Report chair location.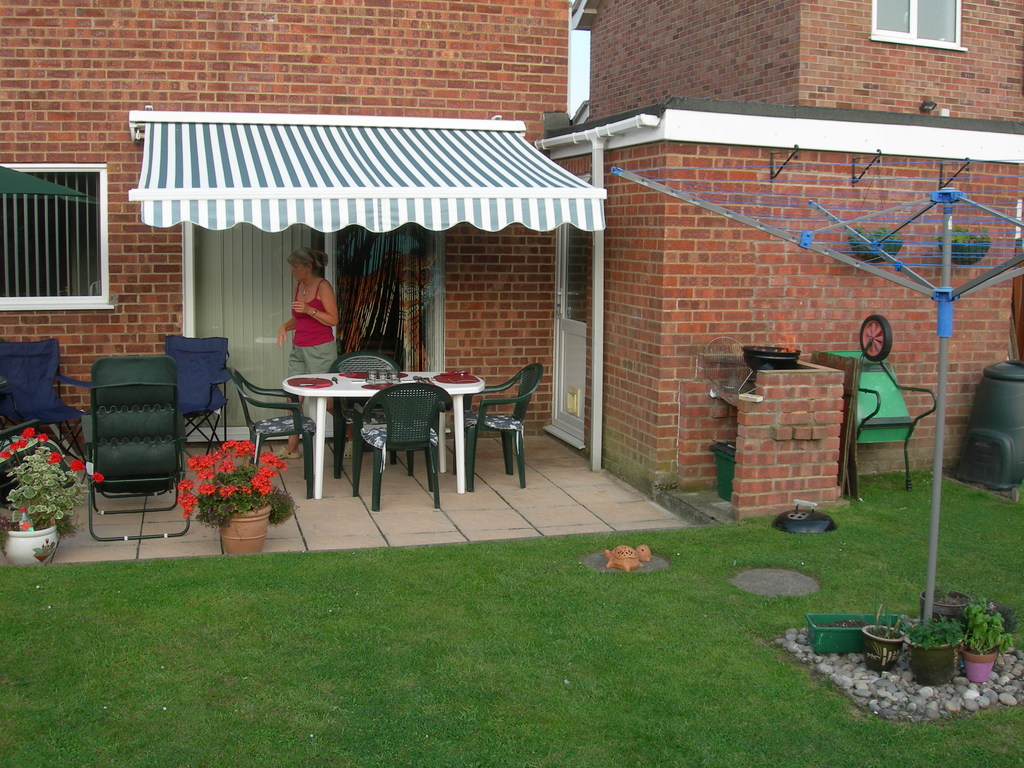
Report: x1=457 y1=360 x2=530 y2=490.
